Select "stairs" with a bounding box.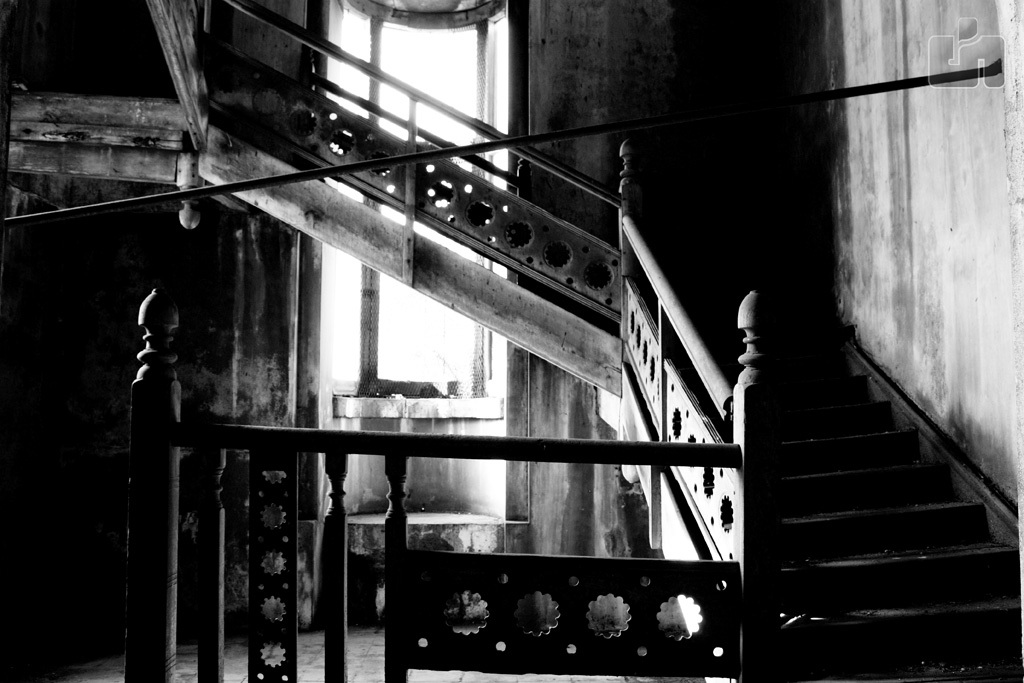
region(767, 307, 1023, 682).
